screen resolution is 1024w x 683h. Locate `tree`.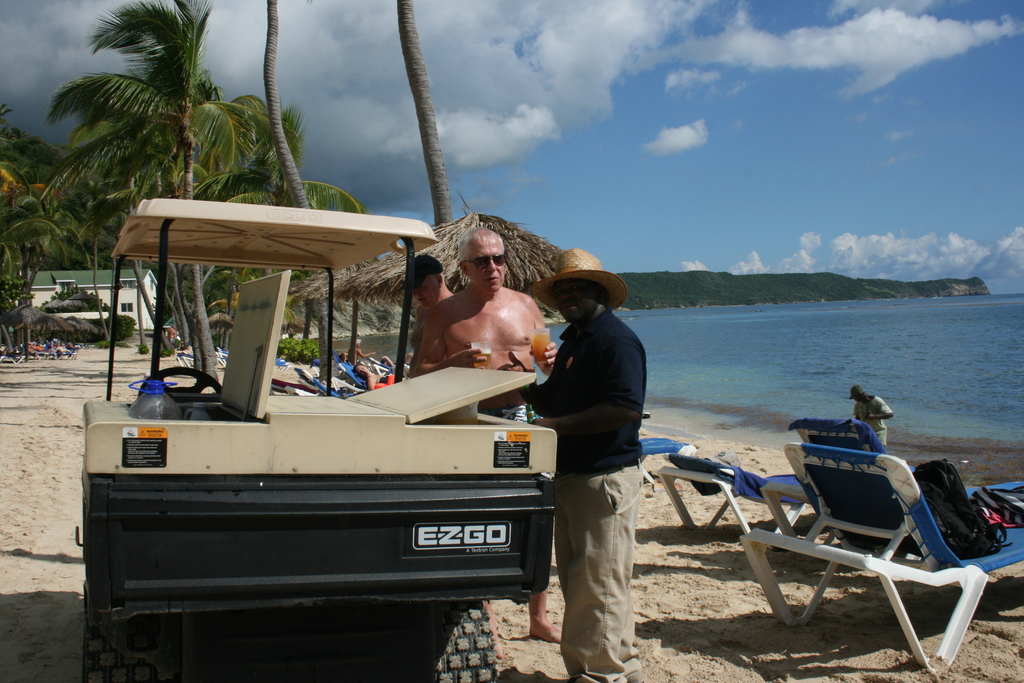
BBox(0, 98, 58, 367).
